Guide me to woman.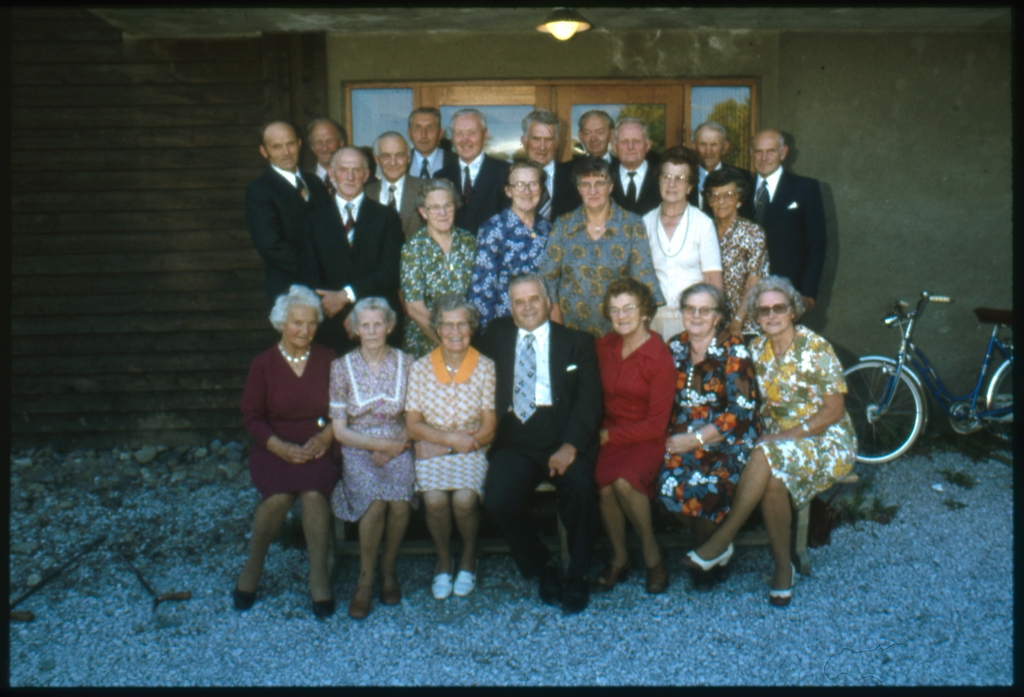
Guidance: (698,165,774,334).
